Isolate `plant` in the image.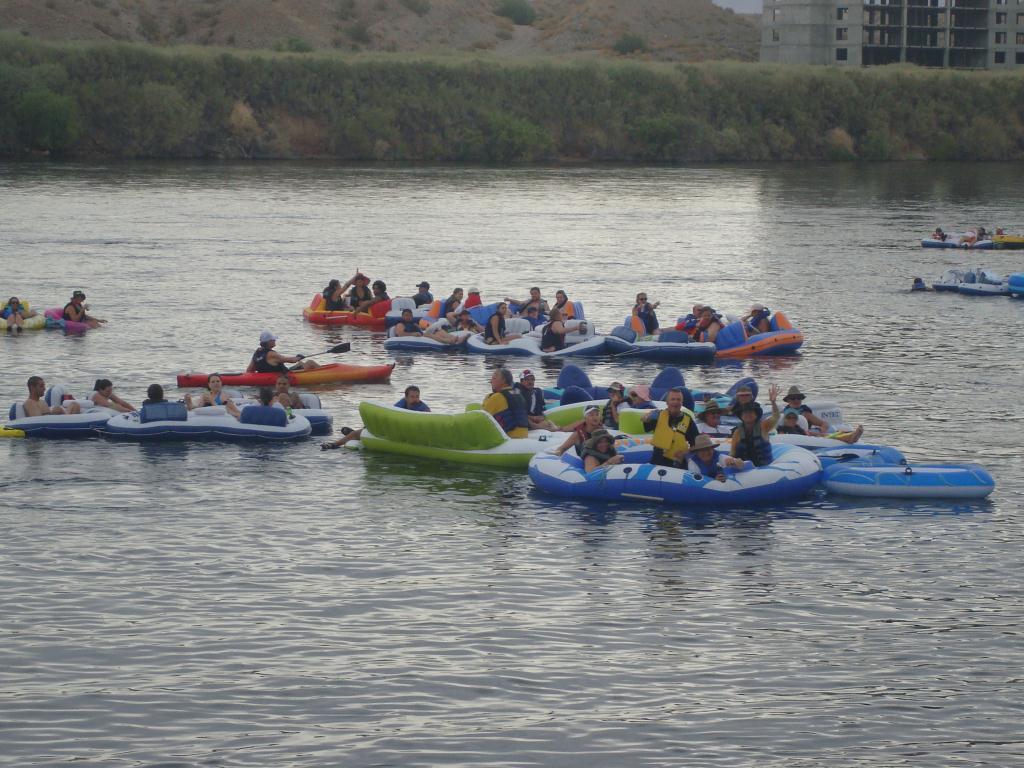
Isolated region: [x1=736, y1=112, x2=787, y2=163].
